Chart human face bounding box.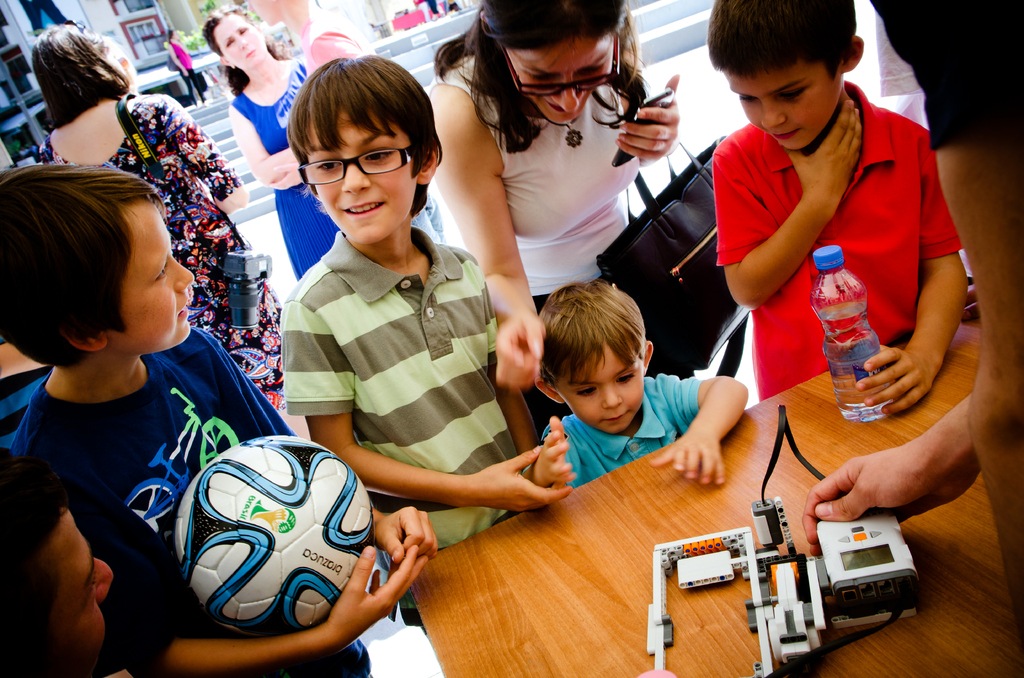
Charted: select_region(216, 13, 269, 74).
